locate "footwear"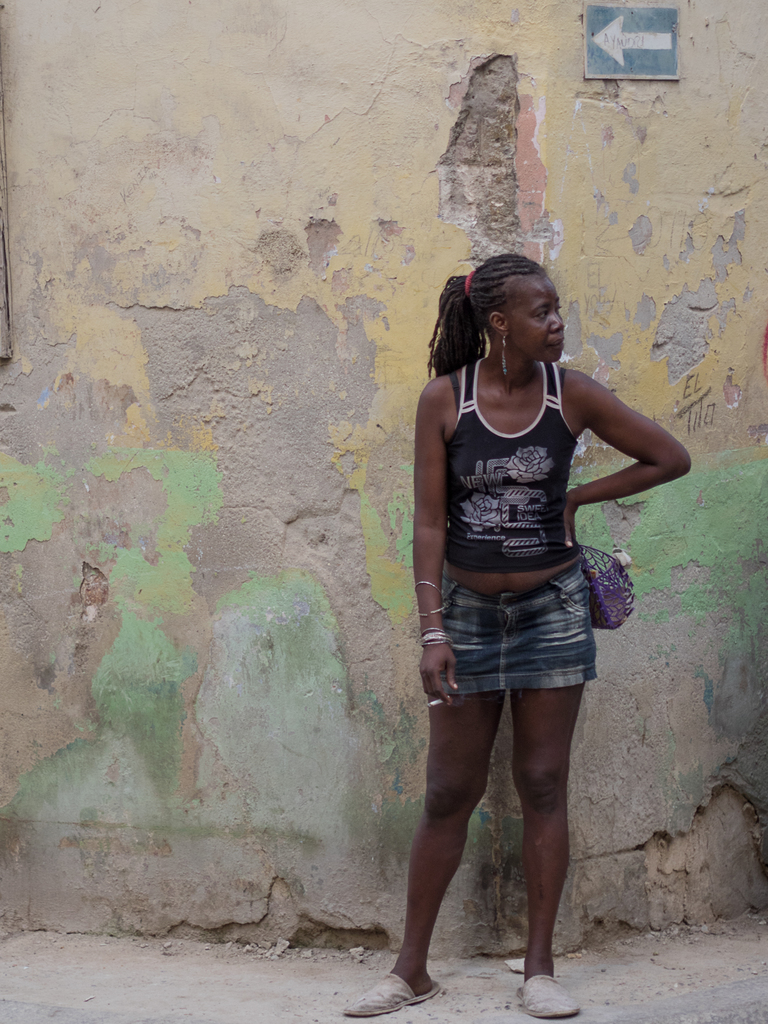
detection(342, 968, 440, 1016)
